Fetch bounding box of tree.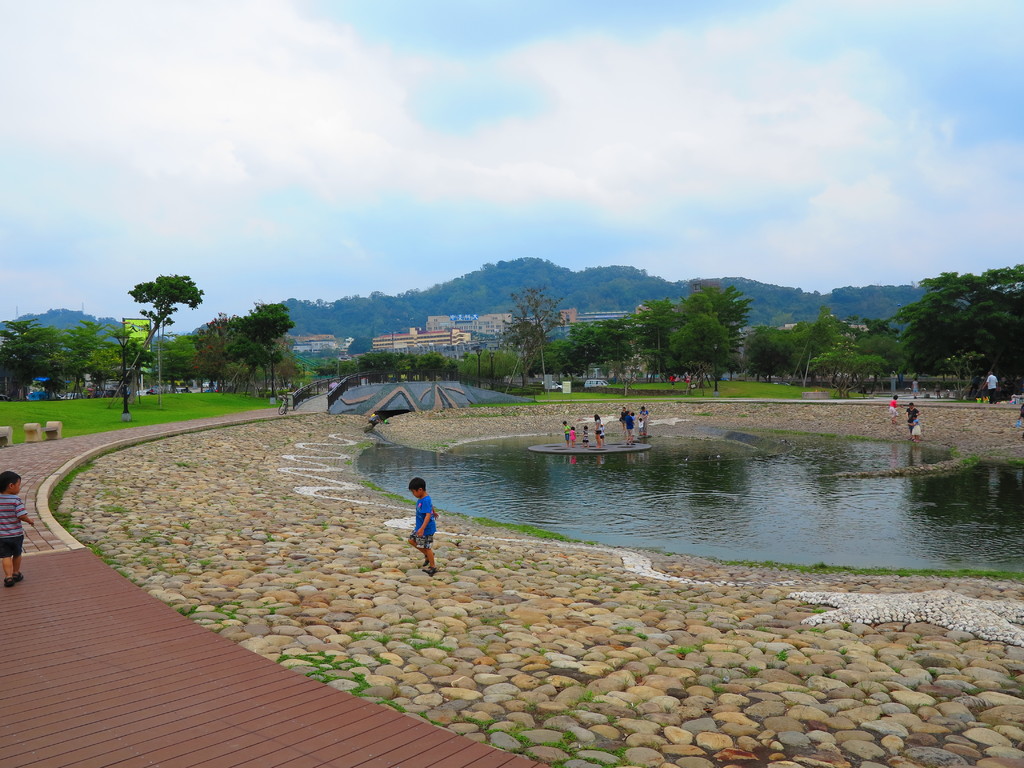
Bbox: locate(891, 262, 1023, 406).
